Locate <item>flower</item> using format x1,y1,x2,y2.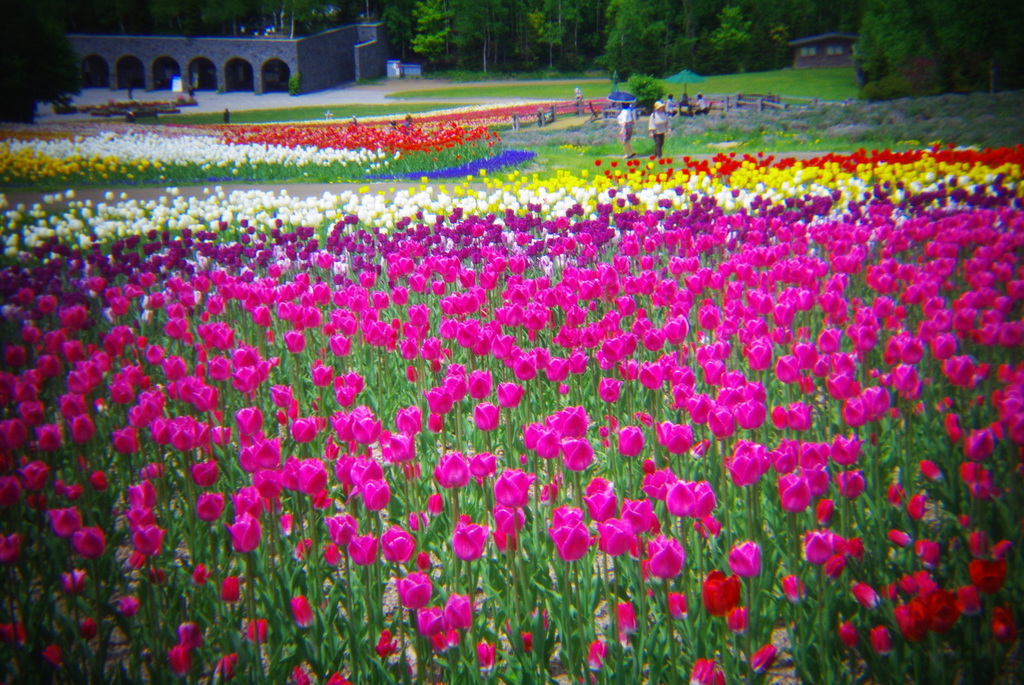
0,530,20,564.
